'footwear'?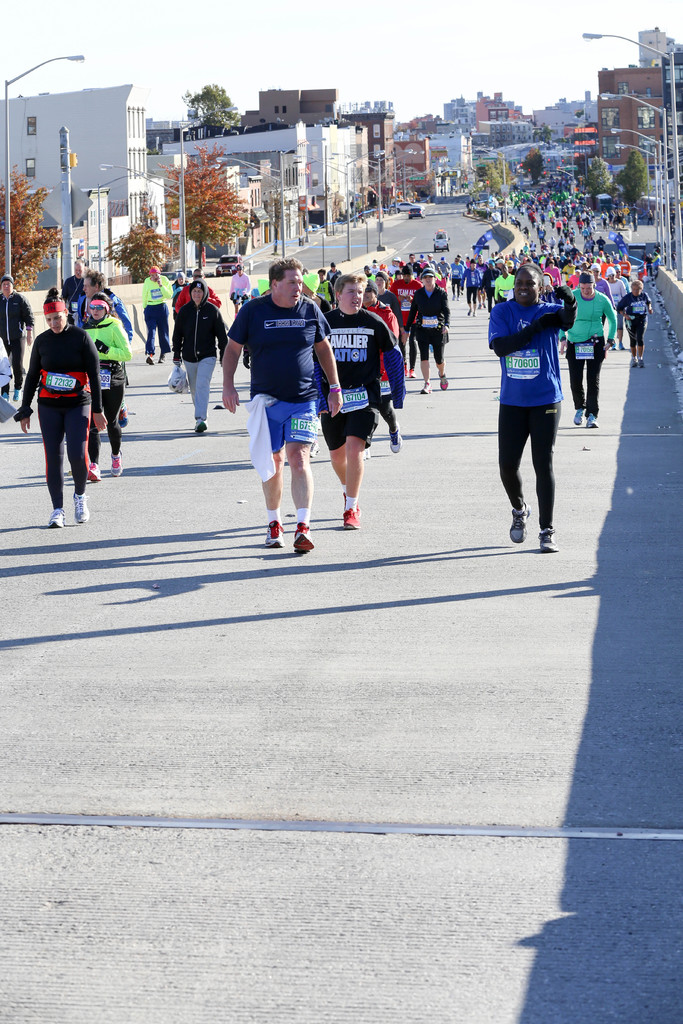
(108,447,126,475)
